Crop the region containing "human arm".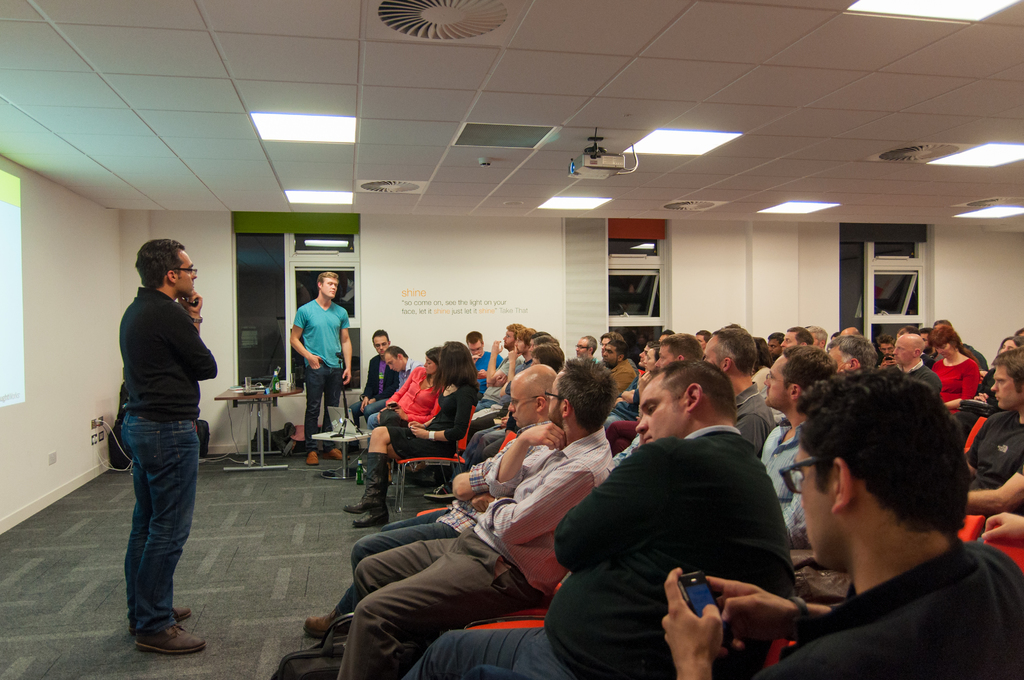
Crop region: <bbox>709, 576, 821, 659</bbox>.
